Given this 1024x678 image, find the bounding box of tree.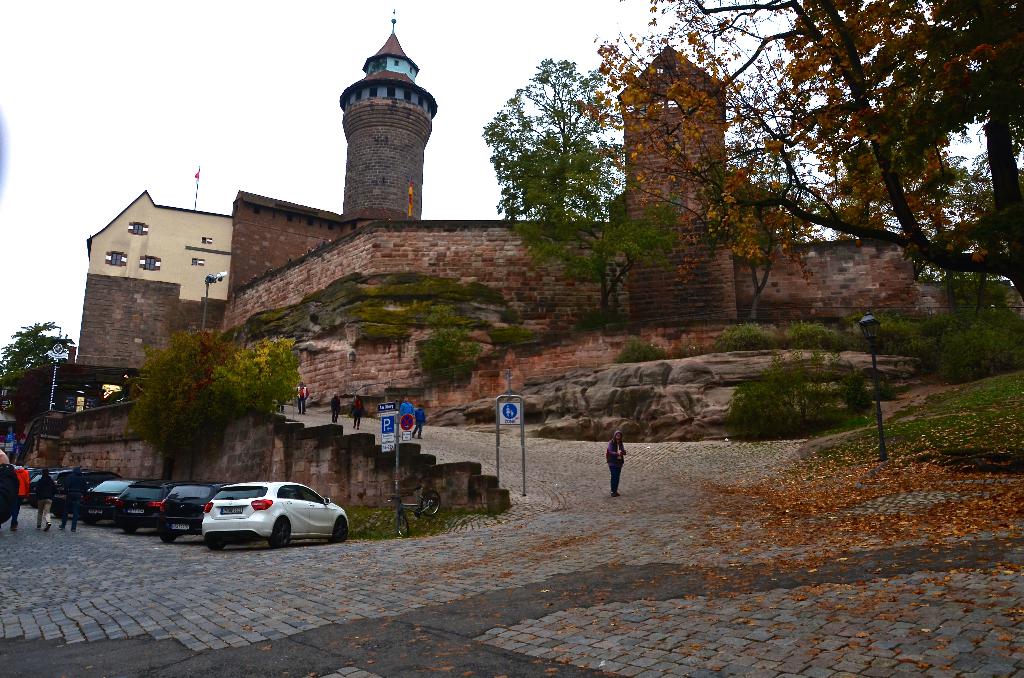
{"left": 1, "top": 319, "right": 63, "bottom": 386}.
